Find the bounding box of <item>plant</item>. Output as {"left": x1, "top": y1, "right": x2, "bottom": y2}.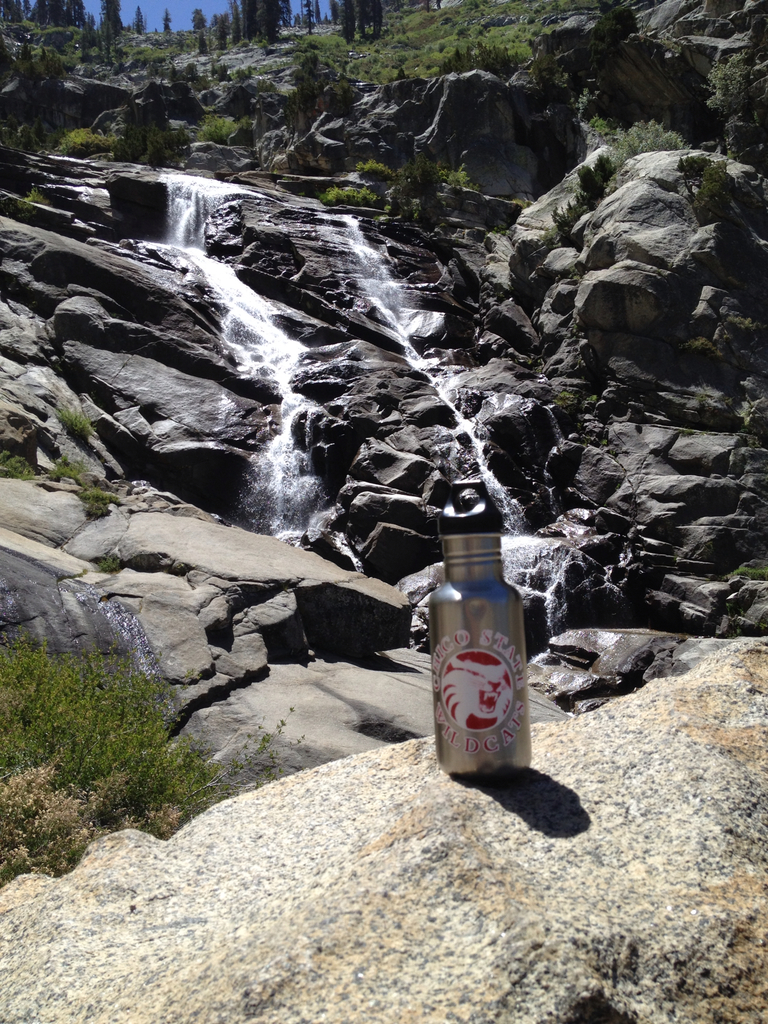
{"left": 17, "top": 189, "right": 49, "bottom": 211}.
